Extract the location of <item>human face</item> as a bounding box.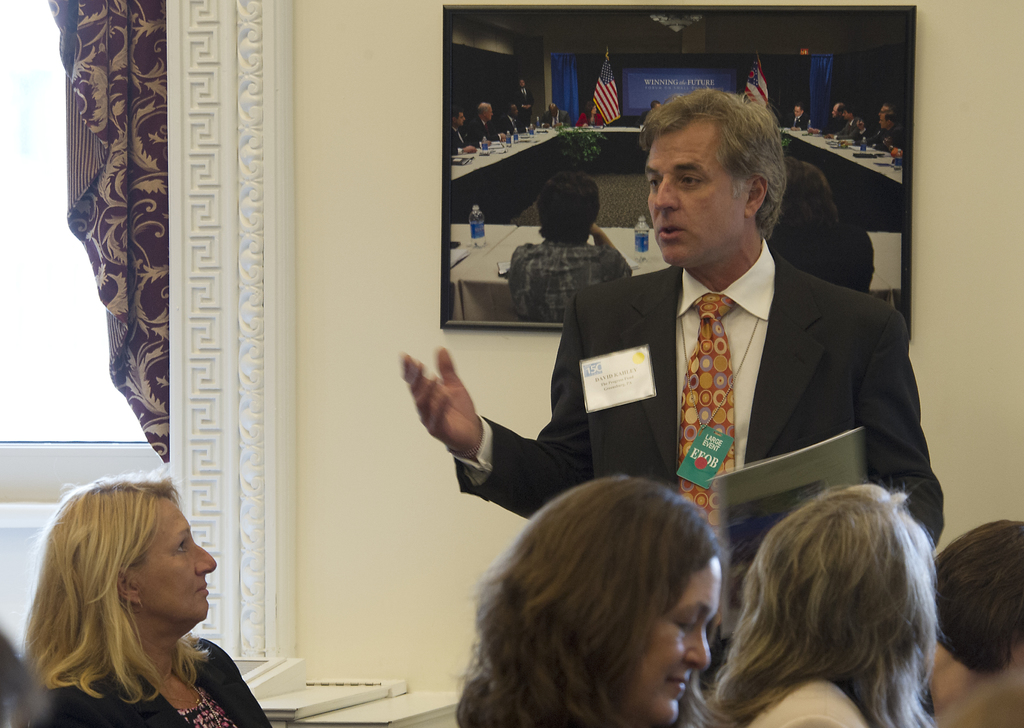
pyautogui.locateOnScreen(794, 107, 802, 118).
